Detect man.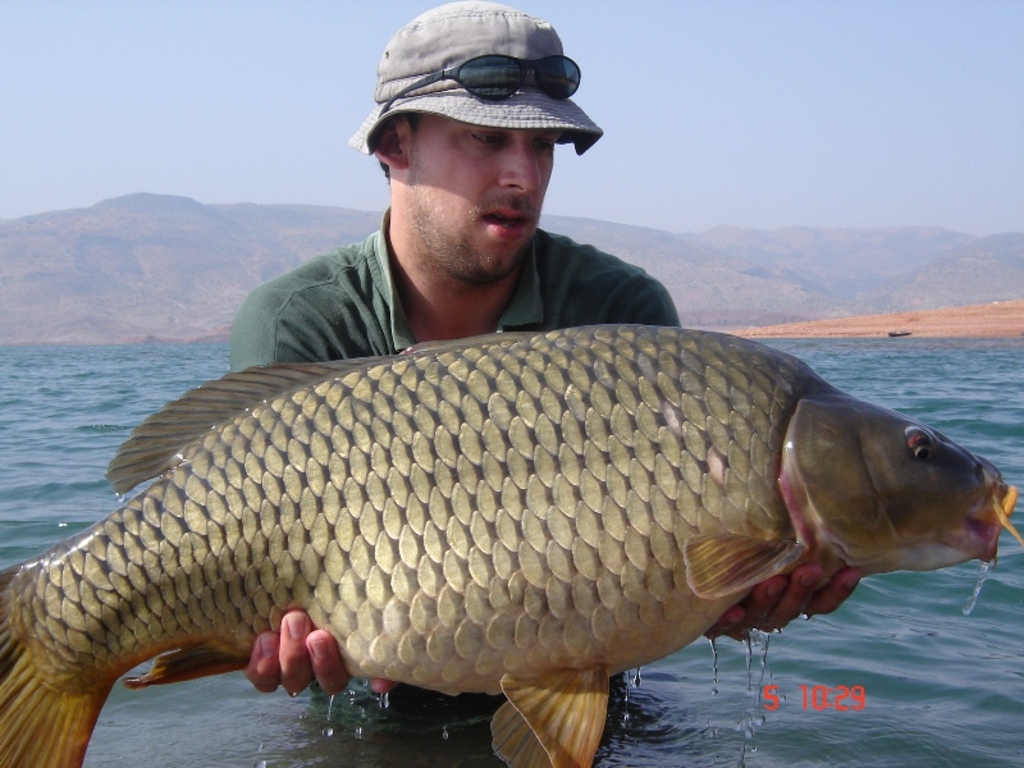
Detected at box=[215, 0, 861, 727].
